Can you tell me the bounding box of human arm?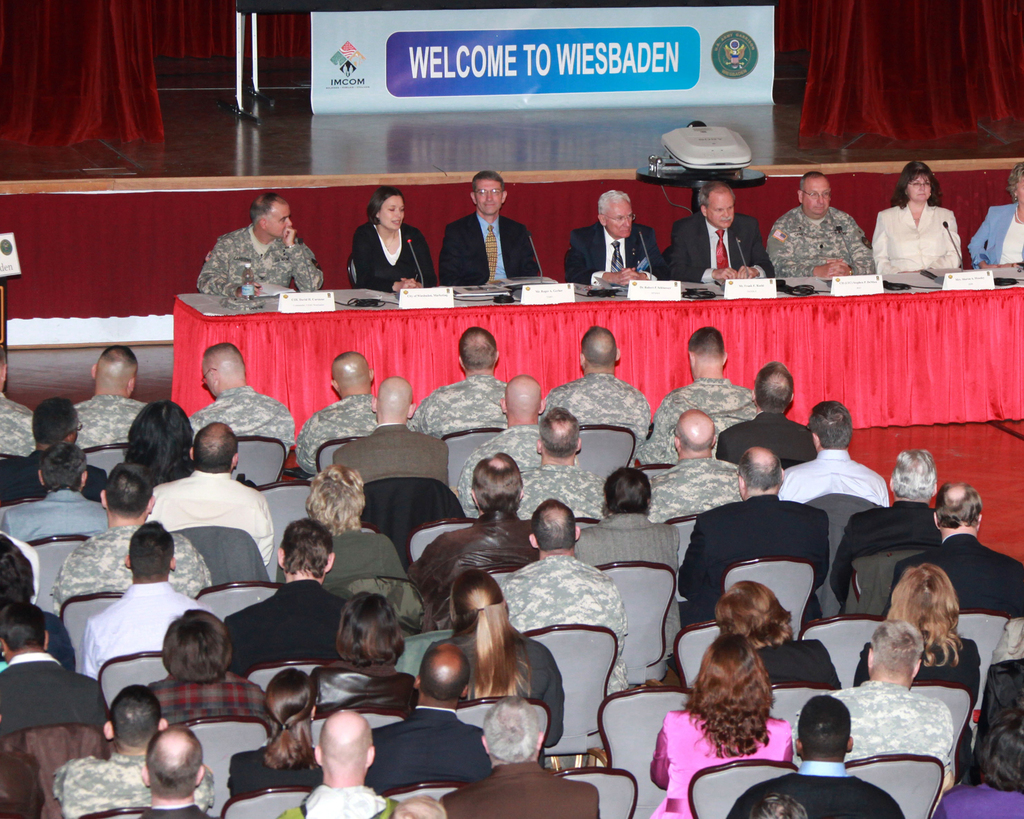
968,205,1004,269.
